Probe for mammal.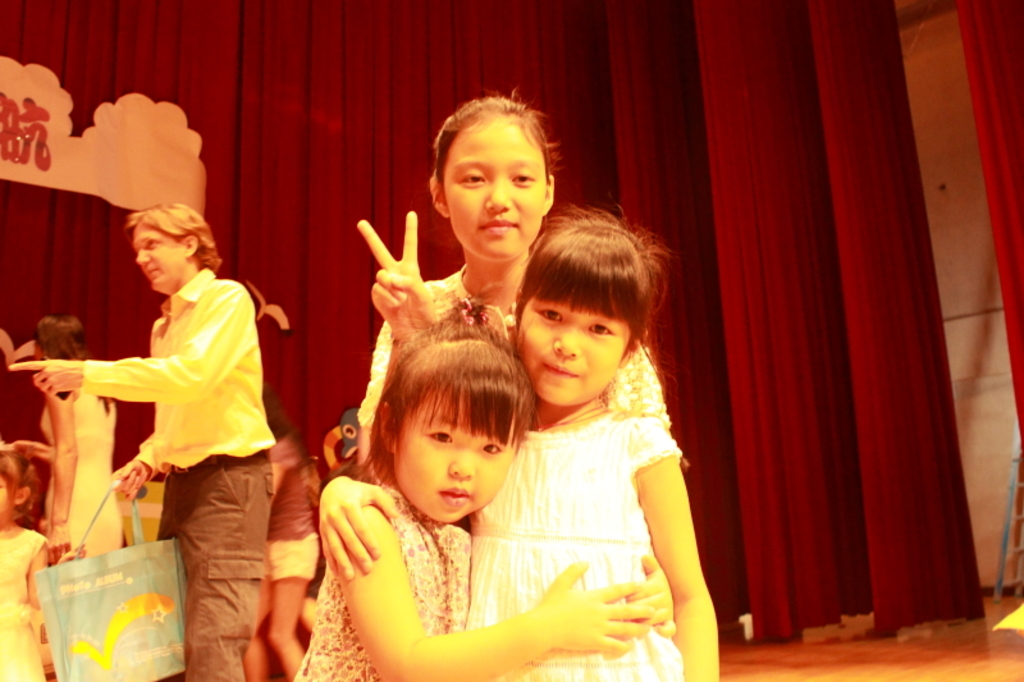
Probe result: [x1=13, y1=308, x2=127, y2=568].
